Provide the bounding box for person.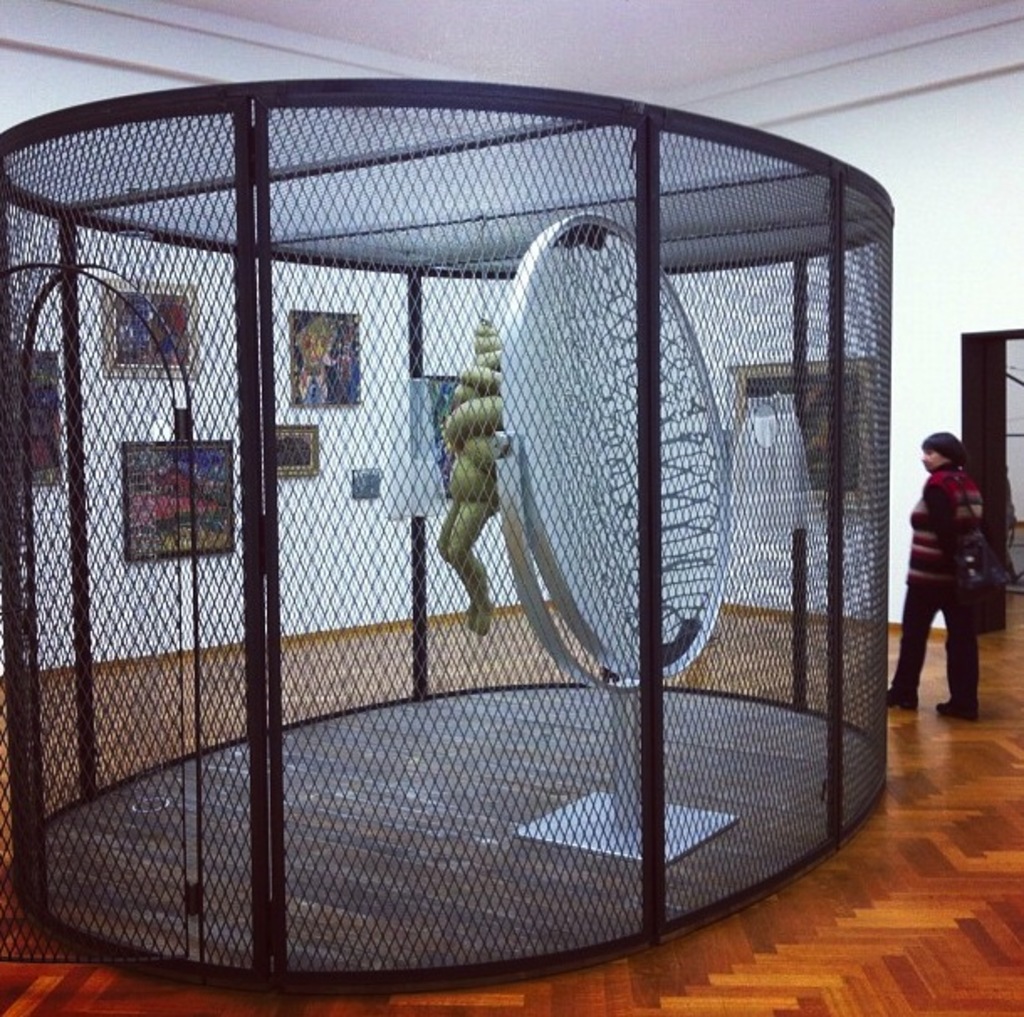
{"x1": 880, "y1": 408, "x2": 1002, "y2": 735}.
